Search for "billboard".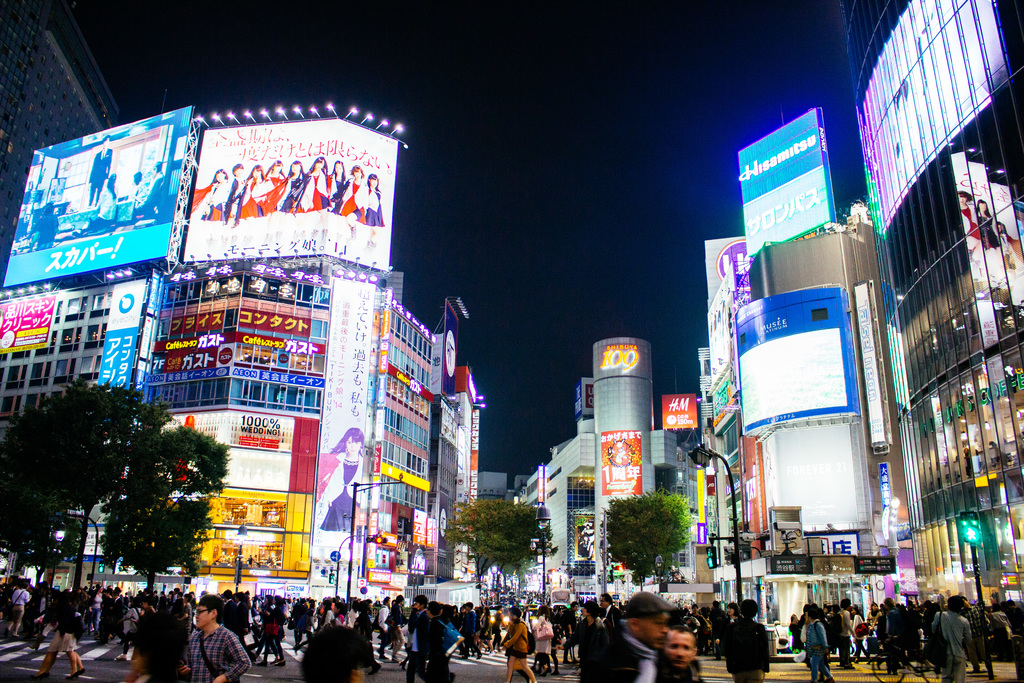
Found at Rect(596, 426, 645, 504).
